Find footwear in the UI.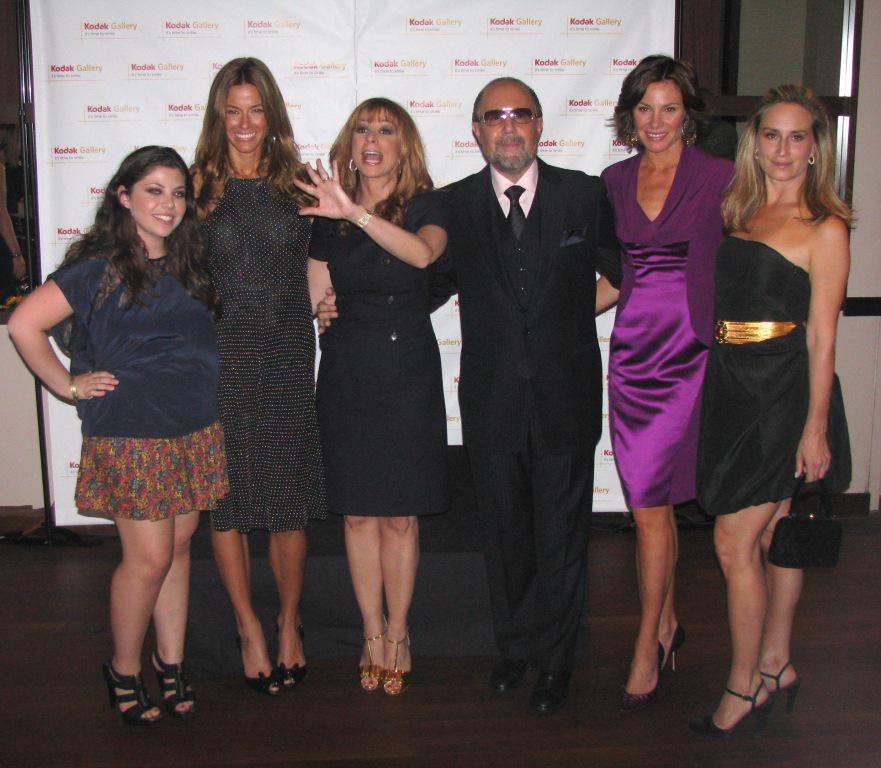
UI element at [353,615,389,691].
